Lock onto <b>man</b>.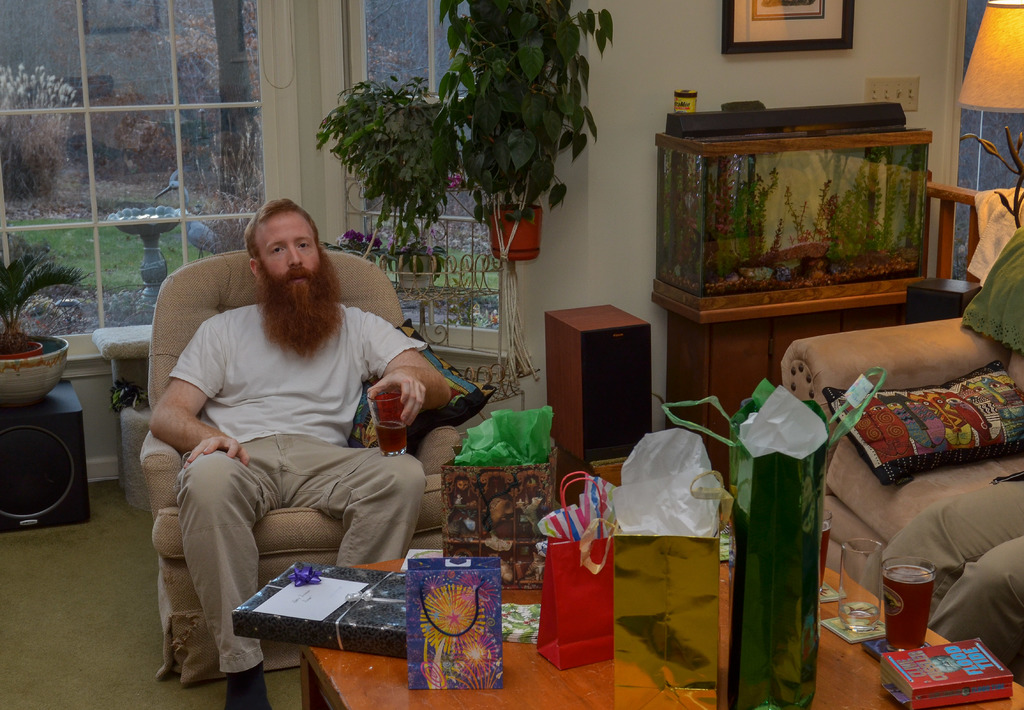
Locked: rect(136, 191, 449, 665).
